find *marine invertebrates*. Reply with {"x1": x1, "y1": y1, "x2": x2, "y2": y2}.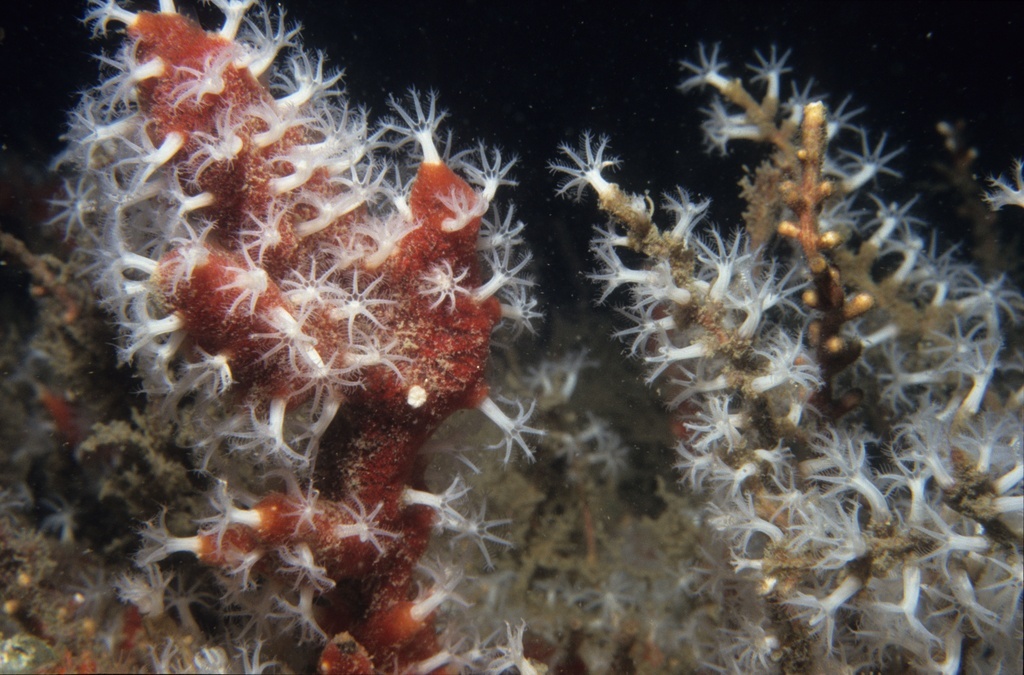
{"x1": 55, "y1": 11, "x2": 544, "y2": 645}.
